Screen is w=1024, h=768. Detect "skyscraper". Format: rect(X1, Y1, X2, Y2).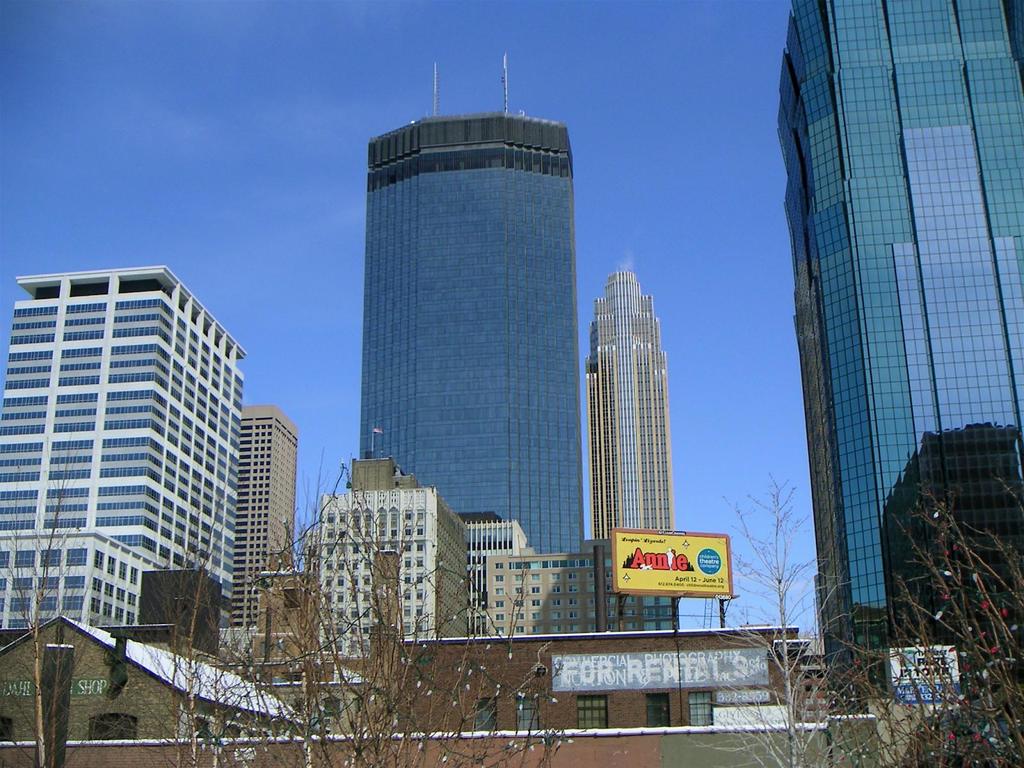
rect(229, 408, 300, 631).
